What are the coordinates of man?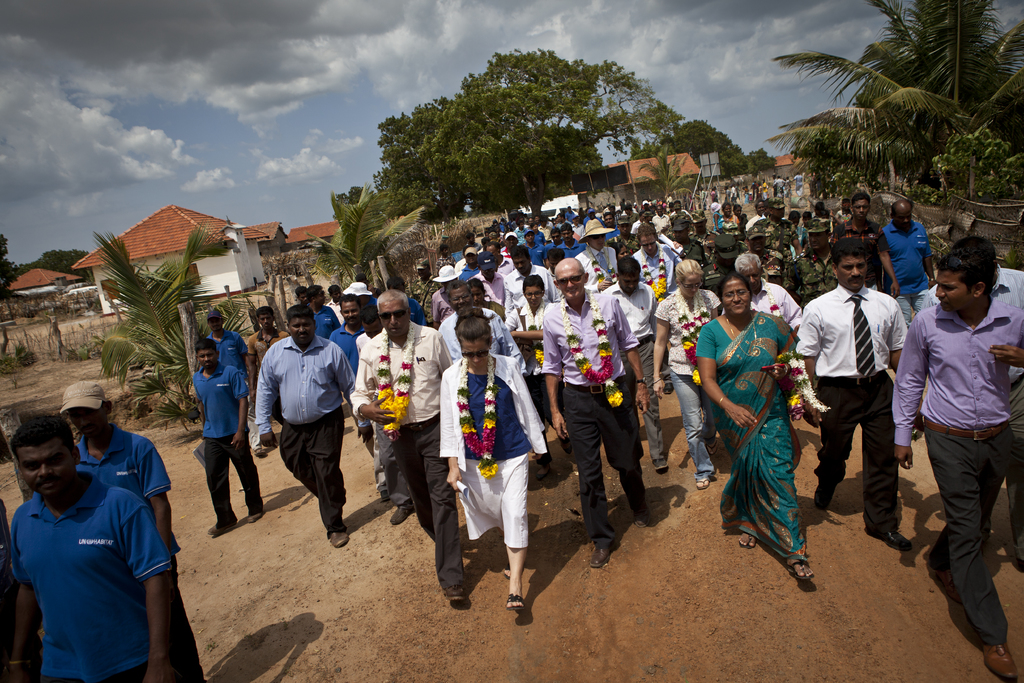
58,378,180,591.
